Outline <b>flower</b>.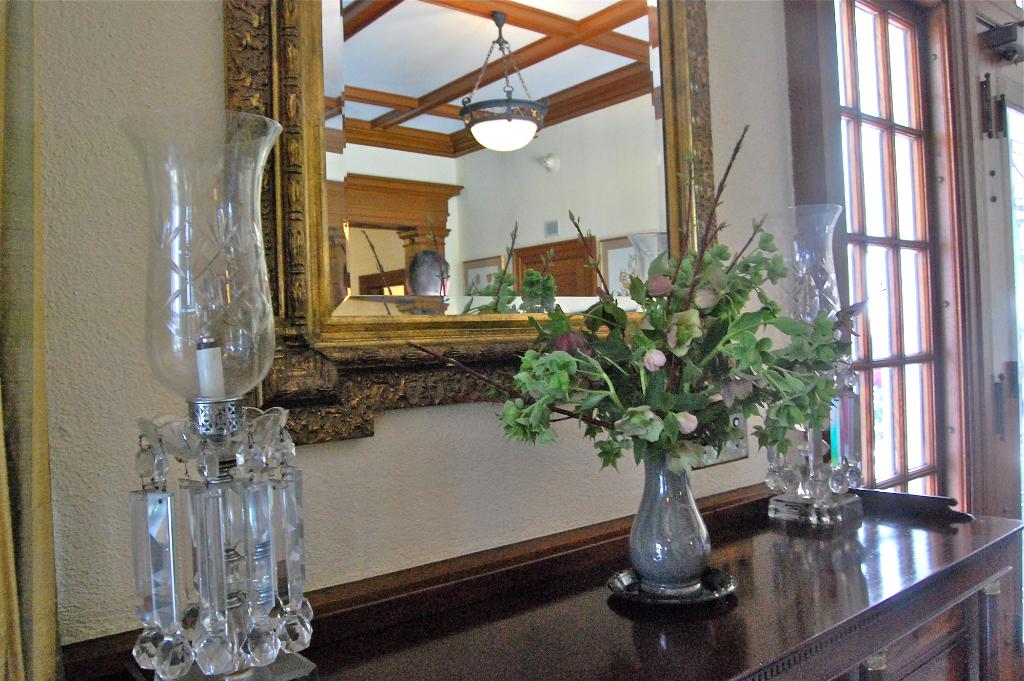
Outline: rect(556, 329, 586, 354).
